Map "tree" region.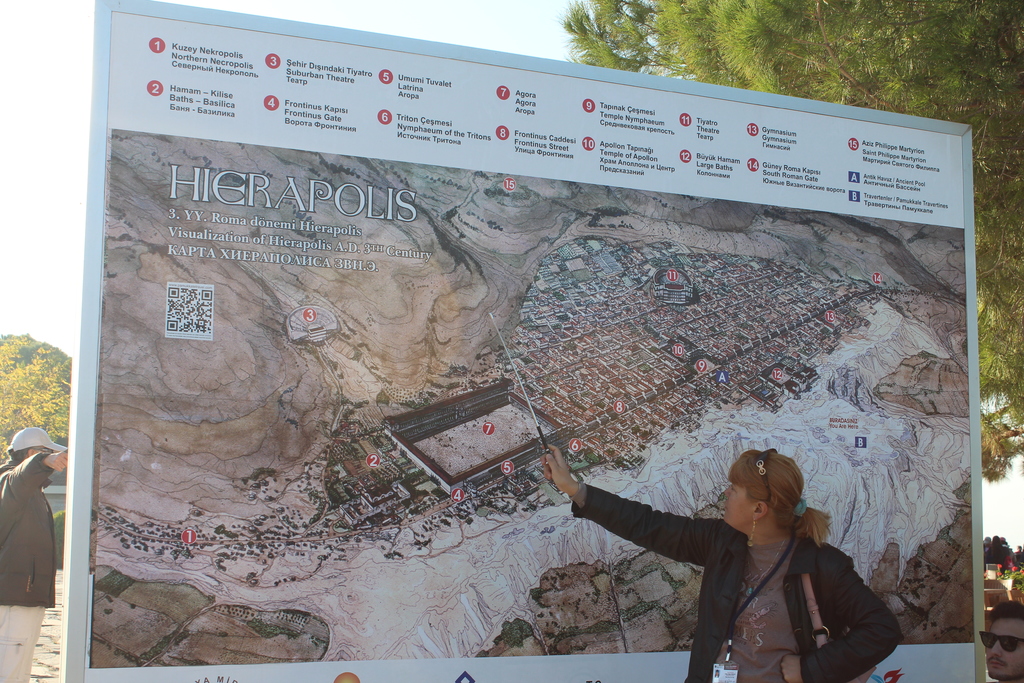
Mapped to rect(558, 0, 1023, 454).
